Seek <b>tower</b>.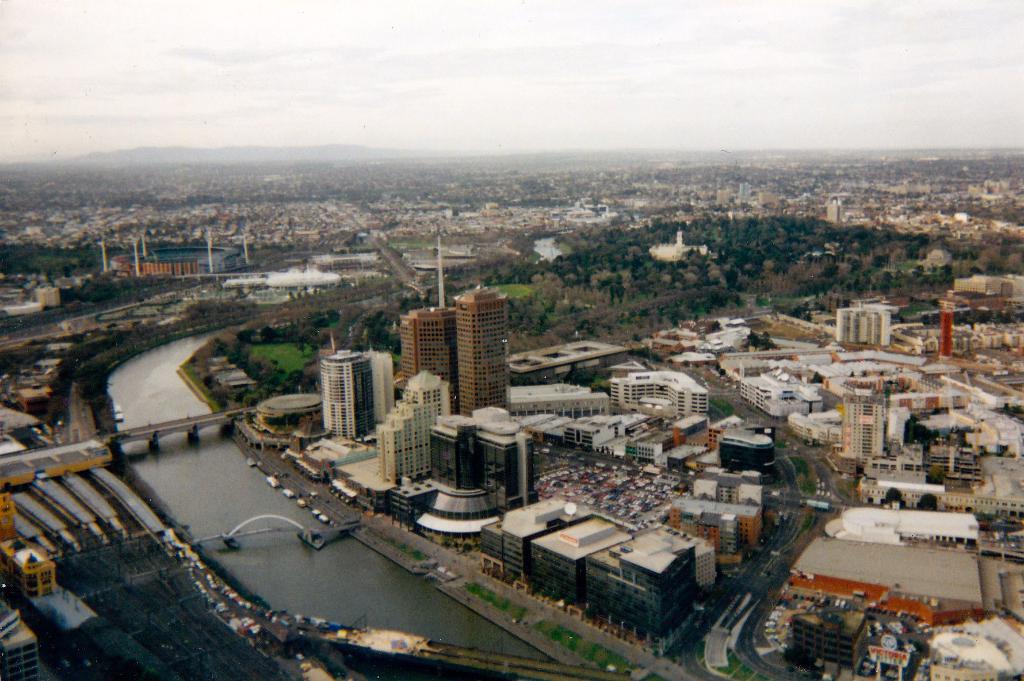
Rect(384, 364, 456, 477).
